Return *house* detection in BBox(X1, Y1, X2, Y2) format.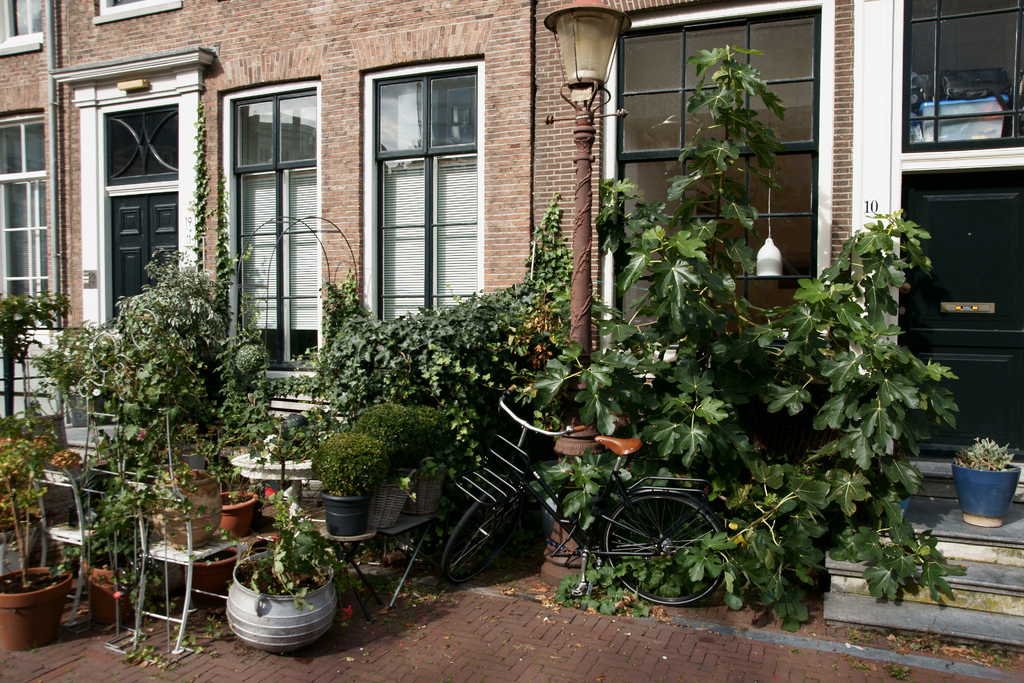
BBox(607, 0, 1023, 609).
